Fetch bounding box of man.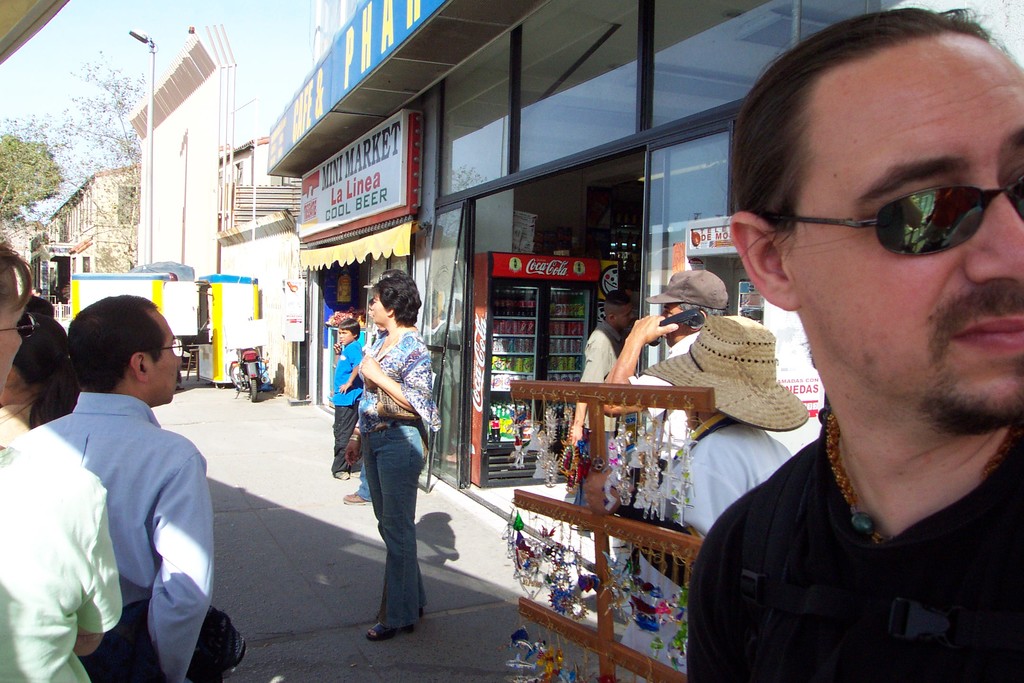
Bbox: <box>600,268,732,477</box>.
